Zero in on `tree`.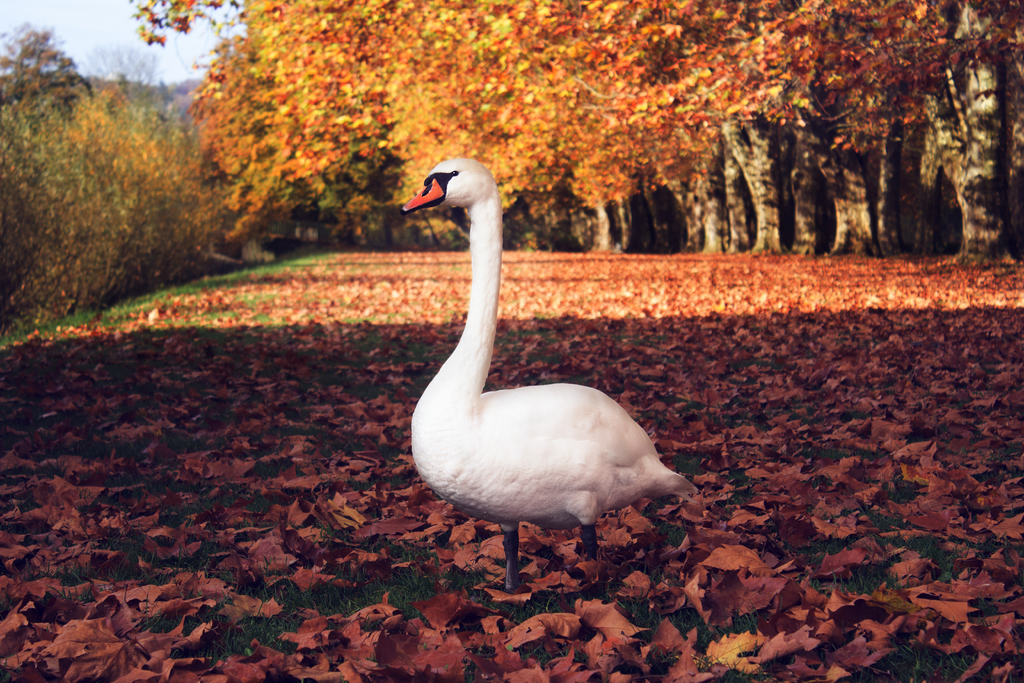
Zeroed in: crop(0, 13, 103, 184).
